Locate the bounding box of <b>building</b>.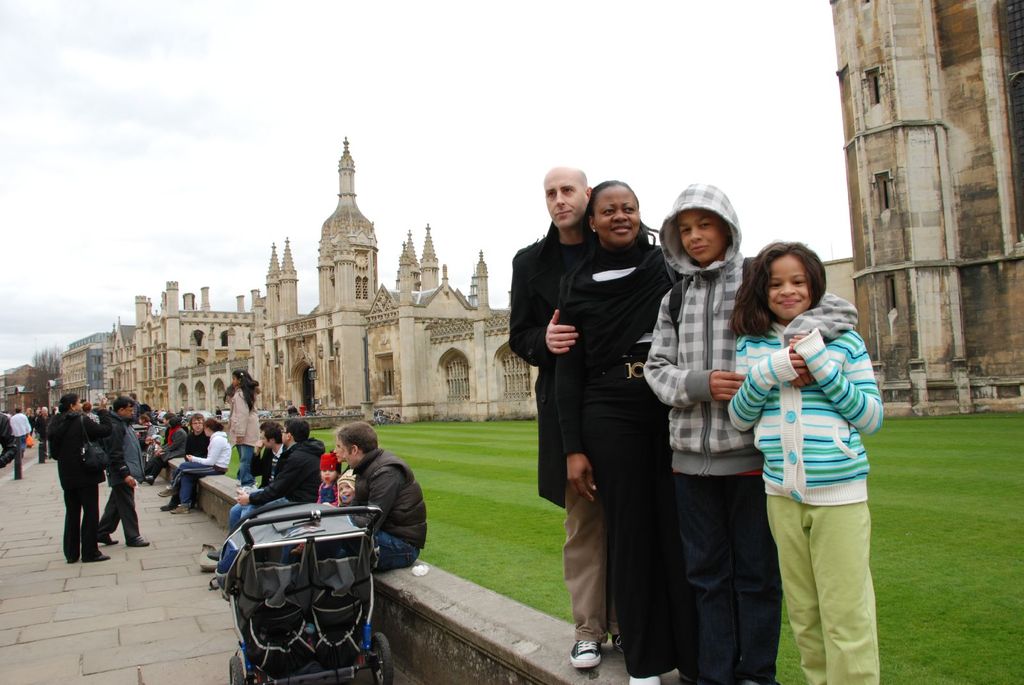
Bounding box: x1=47, y1=324, x2=112, y2=405.
